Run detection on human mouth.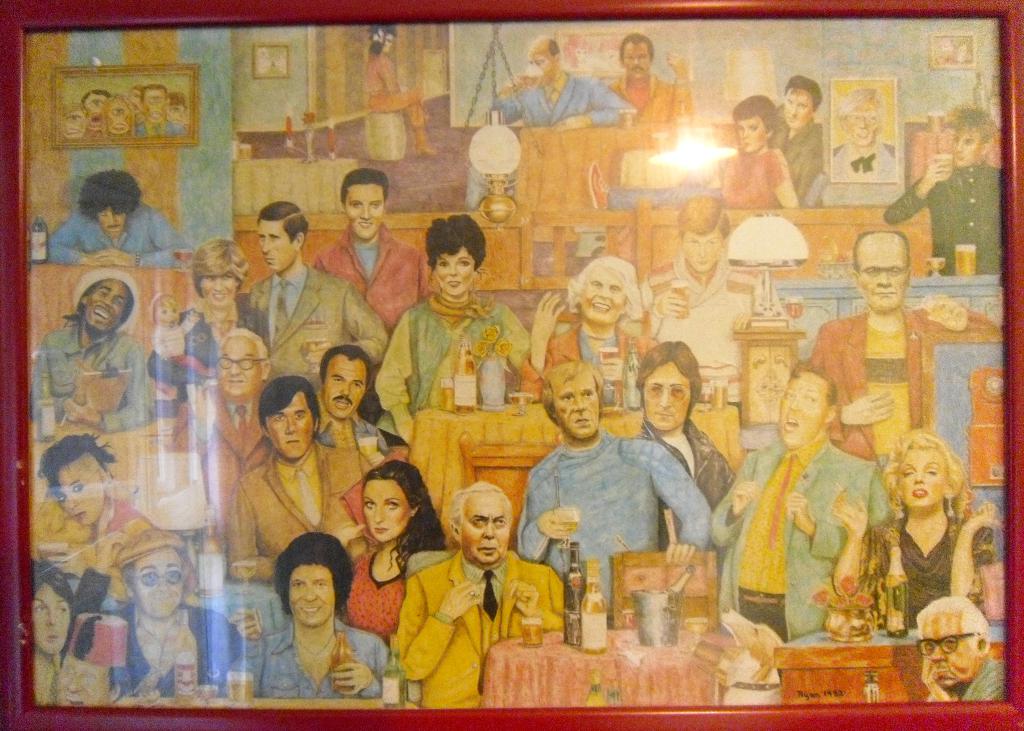
Result: (334, 396, 350, 410).
